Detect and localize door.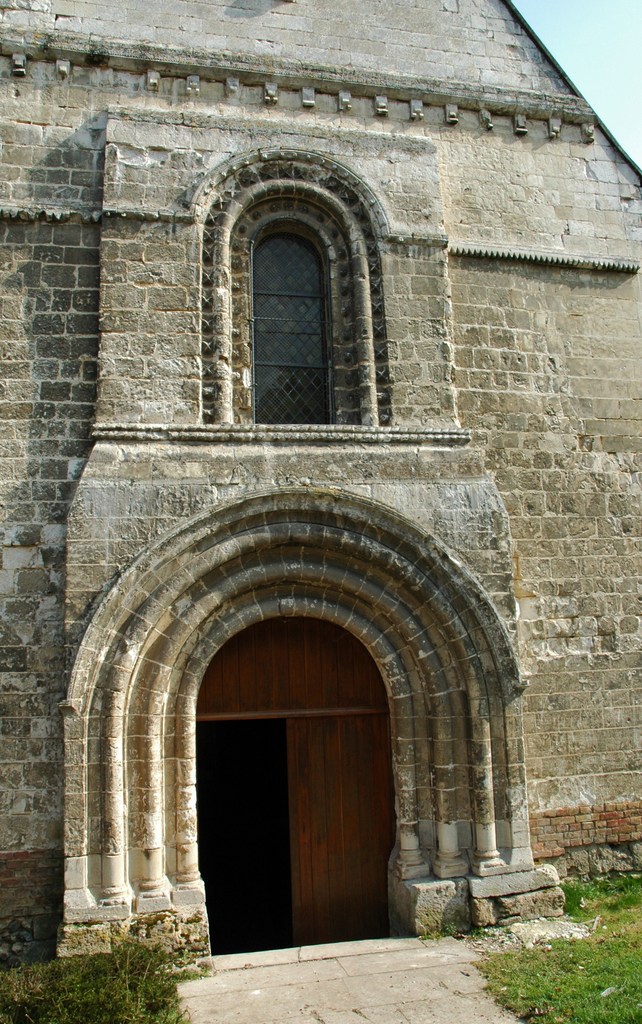
Localized at region(163, 638, 420, 964).
